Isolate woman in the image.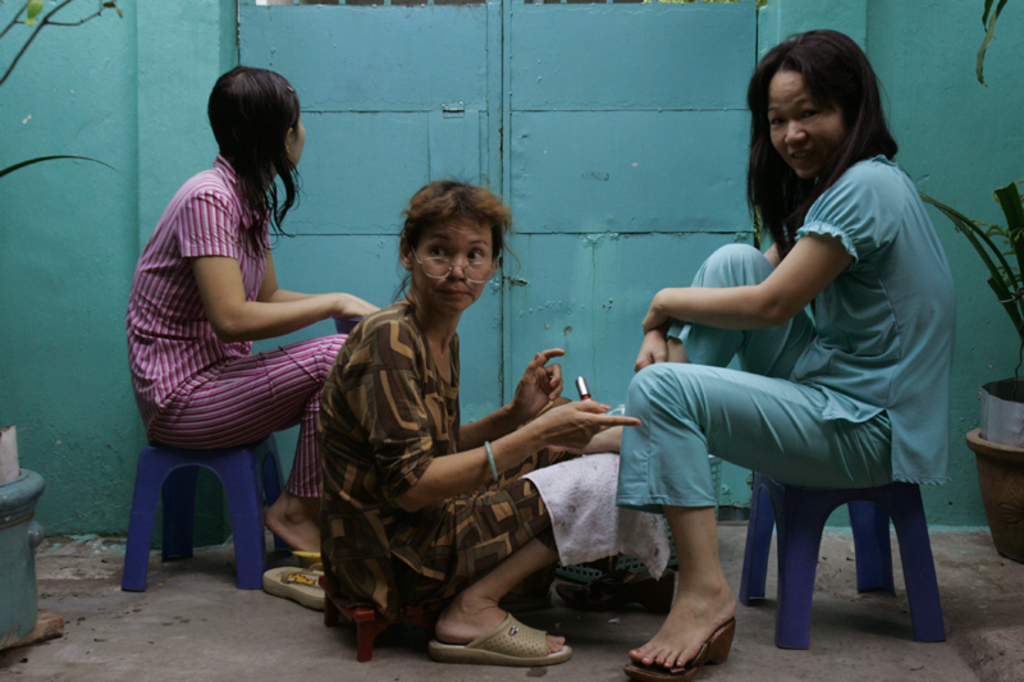
Isolated region: (left=125, top=65, right=384, bottom=564).
